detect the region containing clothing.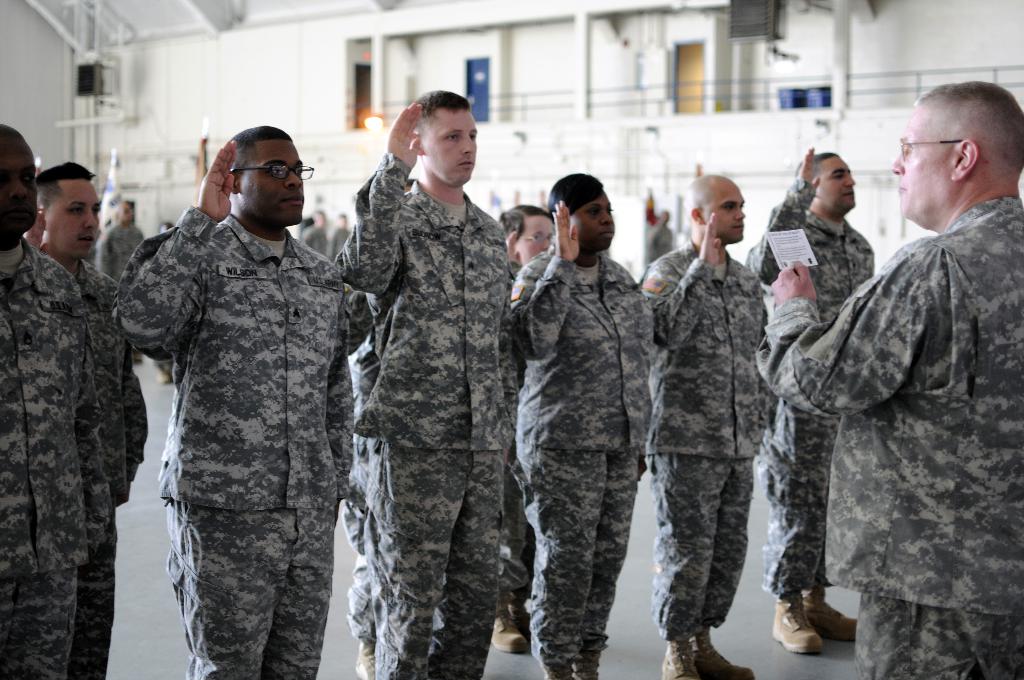
box(67, 264, 147, 676).
